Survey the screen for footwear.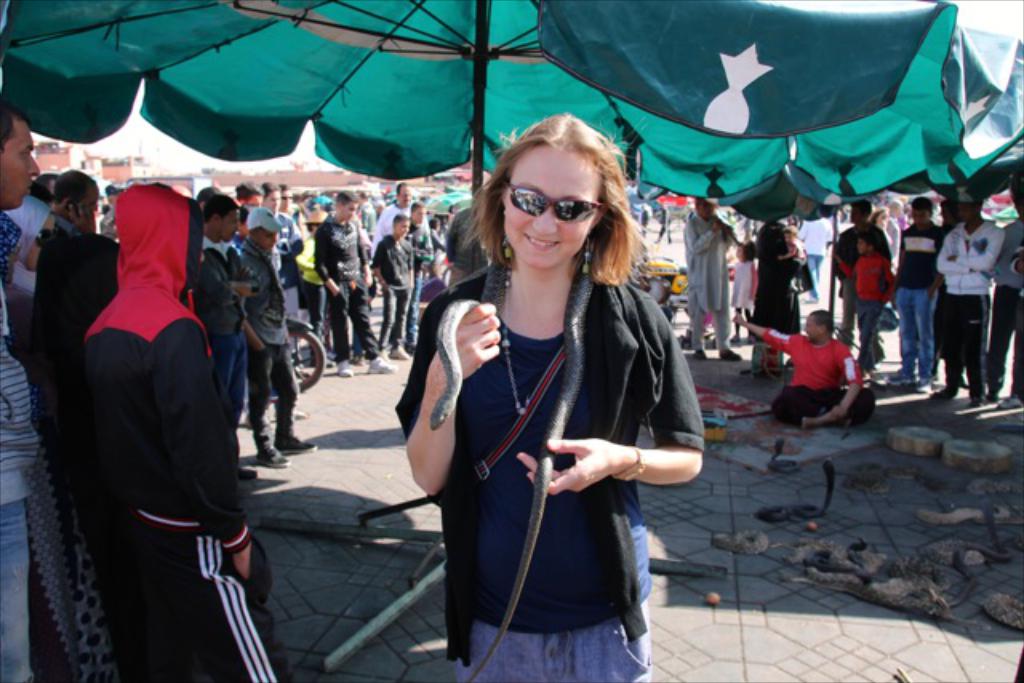
Survey found: BBox(346, 365, 347, 377).
